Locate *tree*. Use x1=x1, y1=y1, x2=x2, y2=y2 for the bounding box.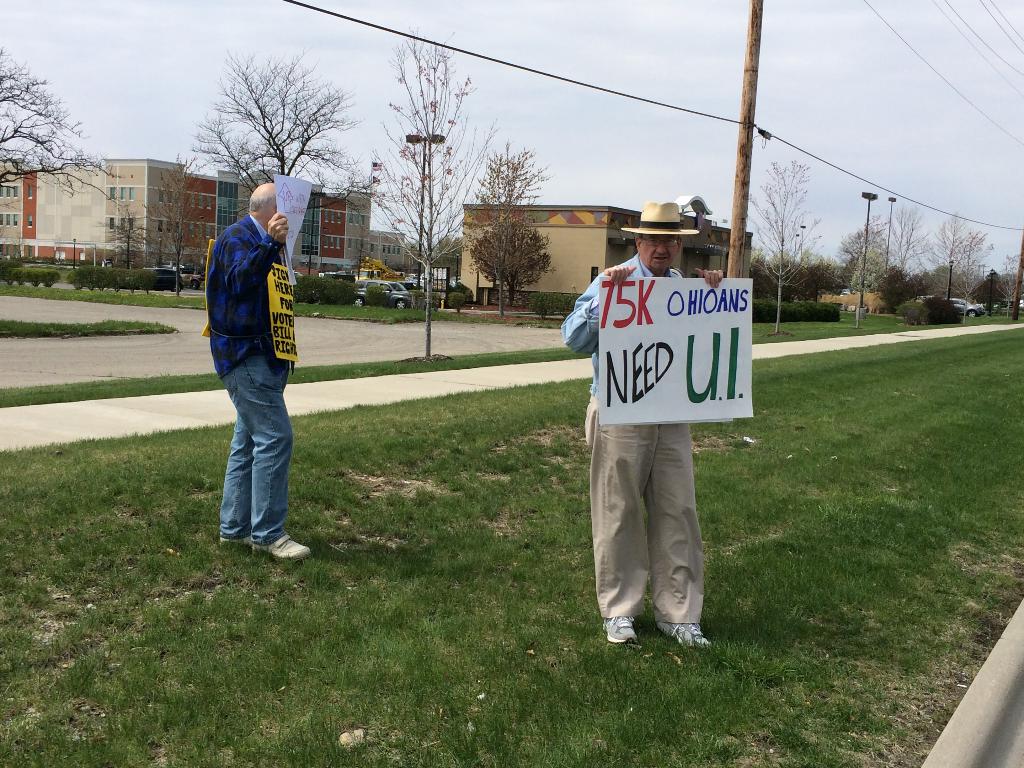
x1=766, y1=237, x2=815, y2=310.
